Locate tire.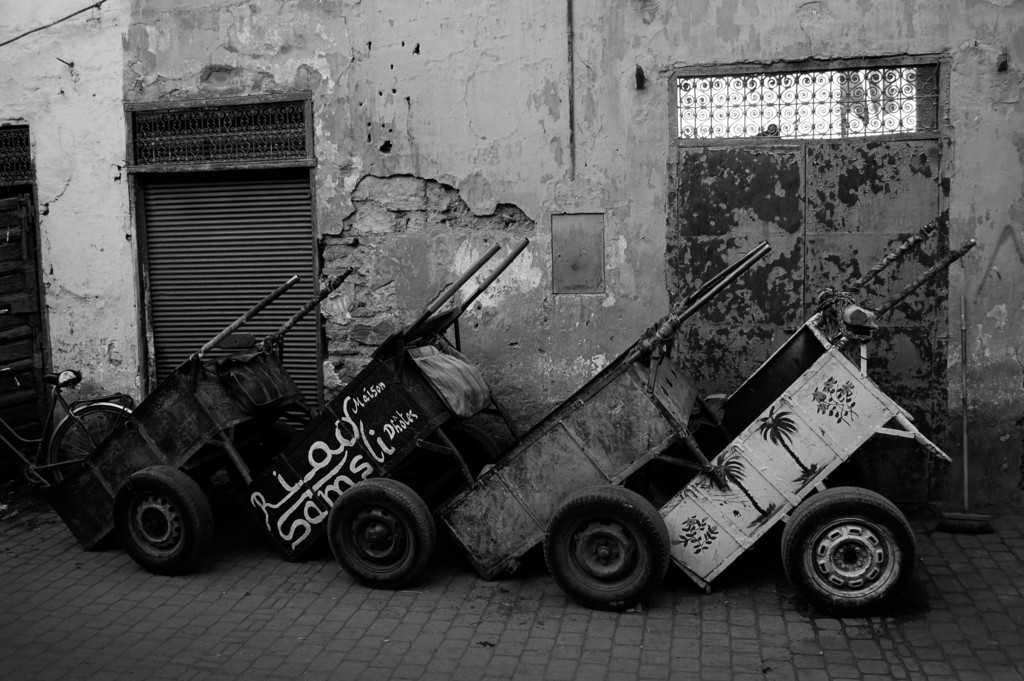
Bounding box: (left=538, top=482, right=676, bottom=611).
